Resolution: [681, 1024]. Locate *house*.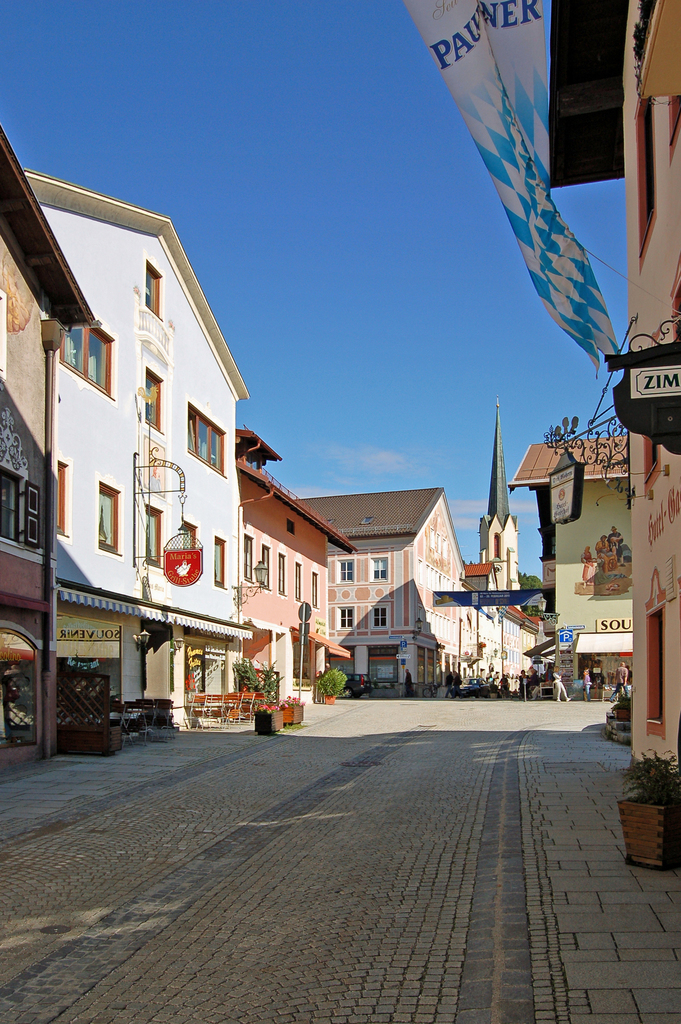
[534,0,680,772].
